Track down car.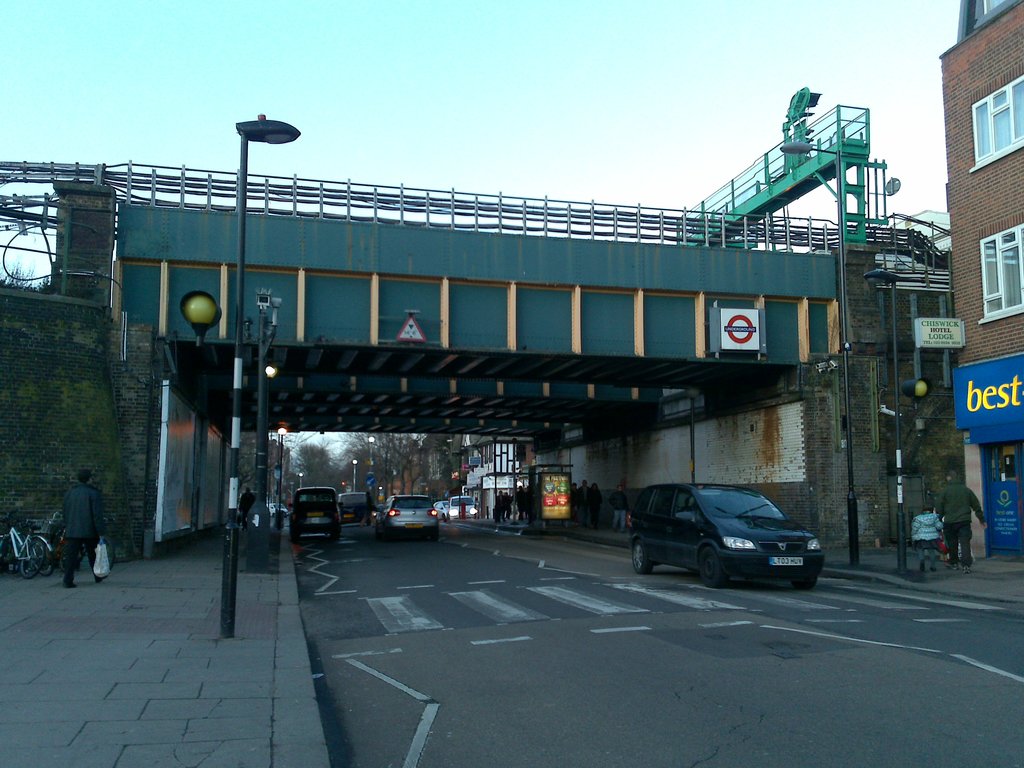
Tracked to x1=444 y1=495 x2=482 y2=520.
